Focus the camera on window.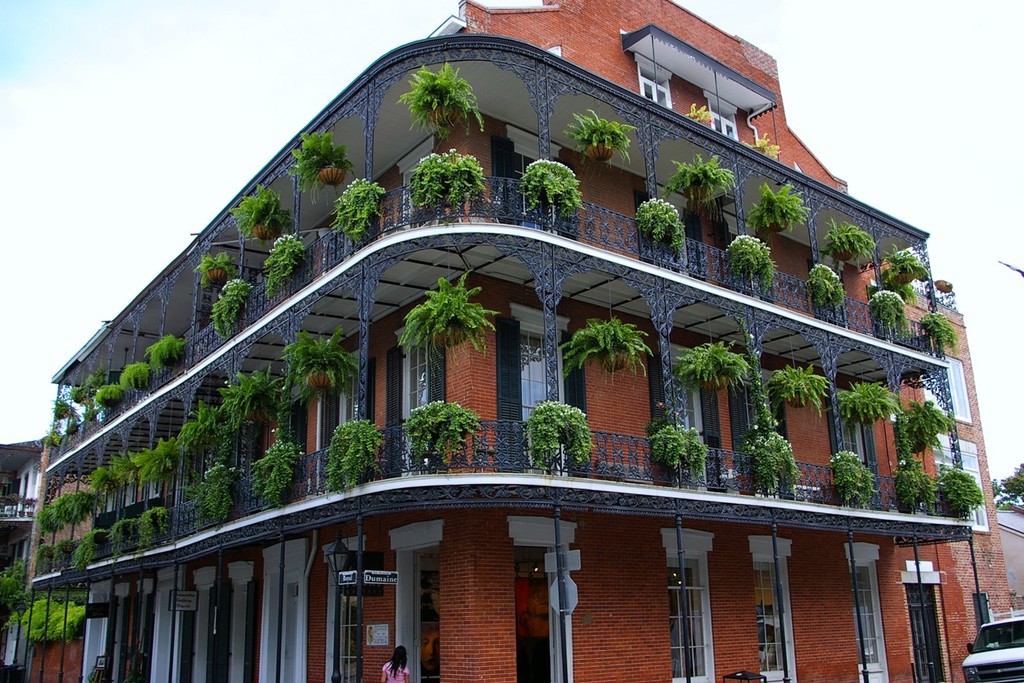
Focus region: l=857, t=560, r=880, b=682.
